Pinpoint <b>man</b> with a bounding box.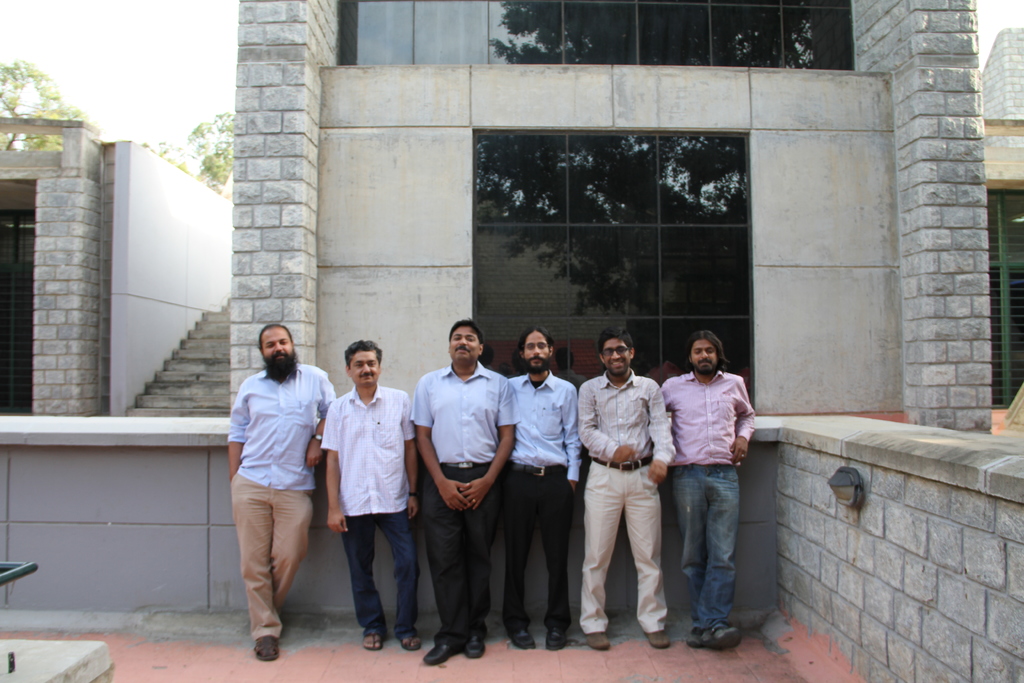
404/315/520/671.
